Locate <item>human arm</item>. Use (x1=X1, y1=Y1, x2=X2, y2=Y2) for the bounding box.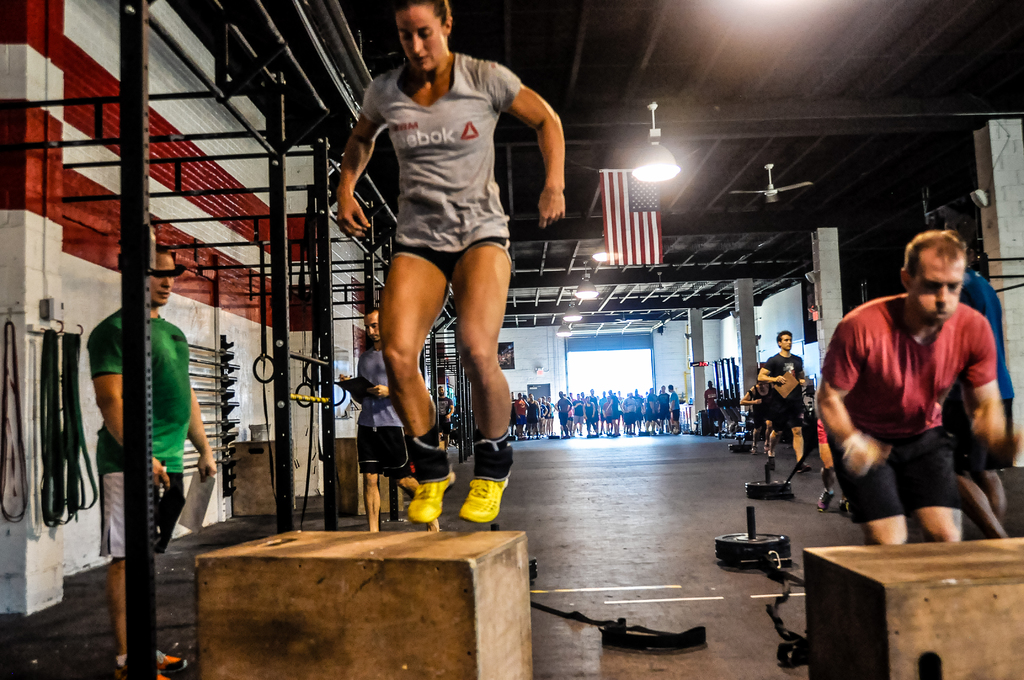
(x1=333, y1=366, x2=353, y2=383).
